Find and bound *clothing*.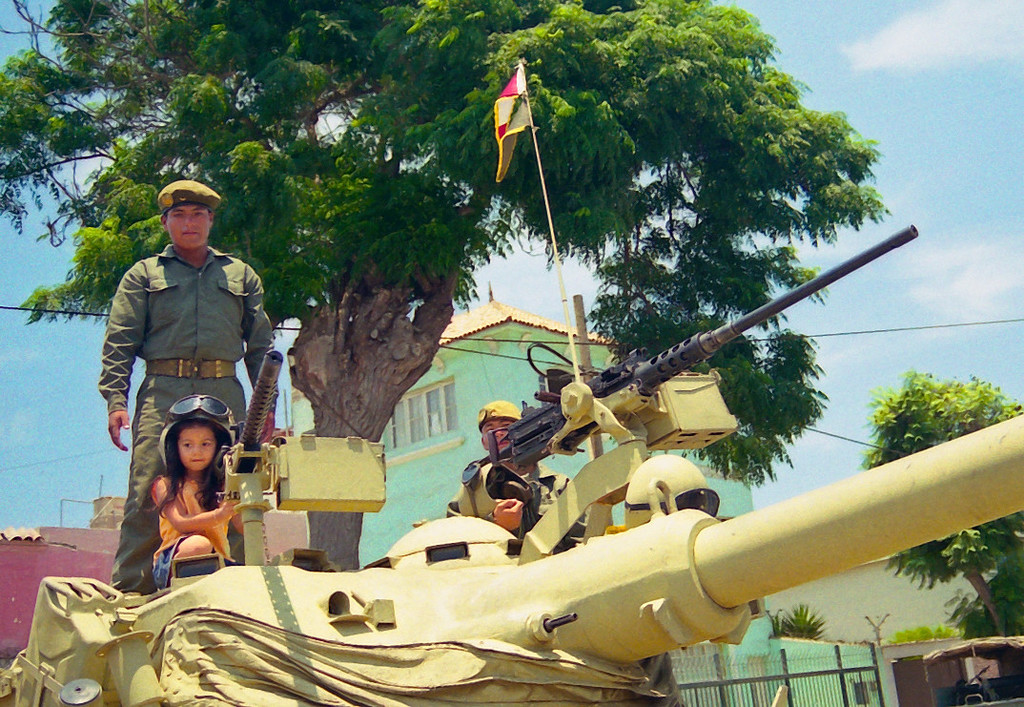
Bound: (left=91, top=227, right=287, bottom=563).
